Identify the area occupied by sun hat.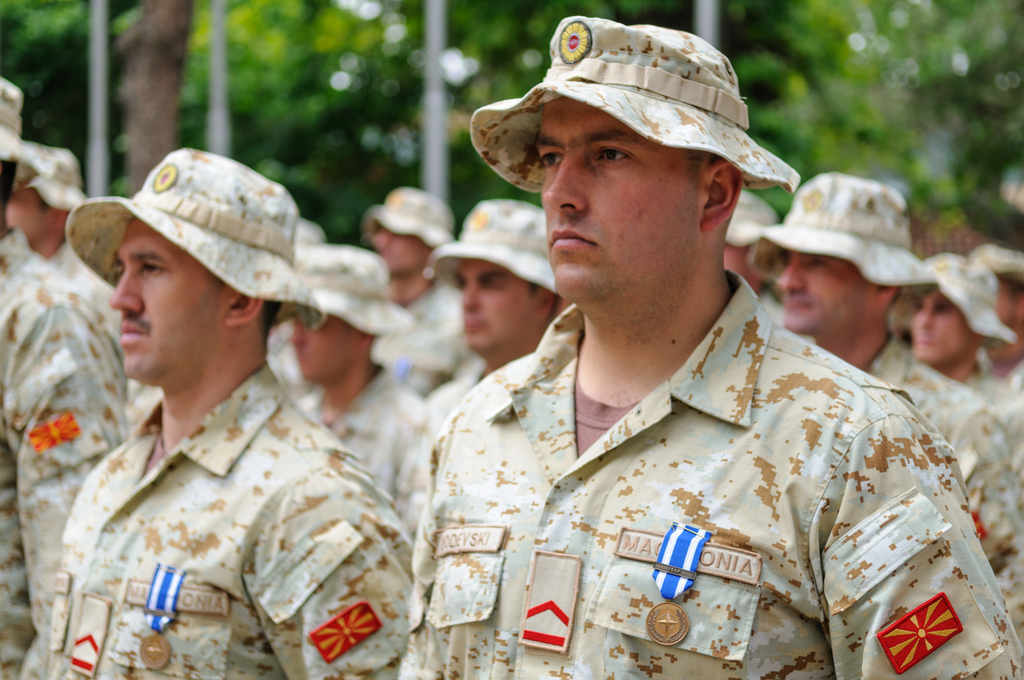
Area: <box>716,191,787,239</box>.
